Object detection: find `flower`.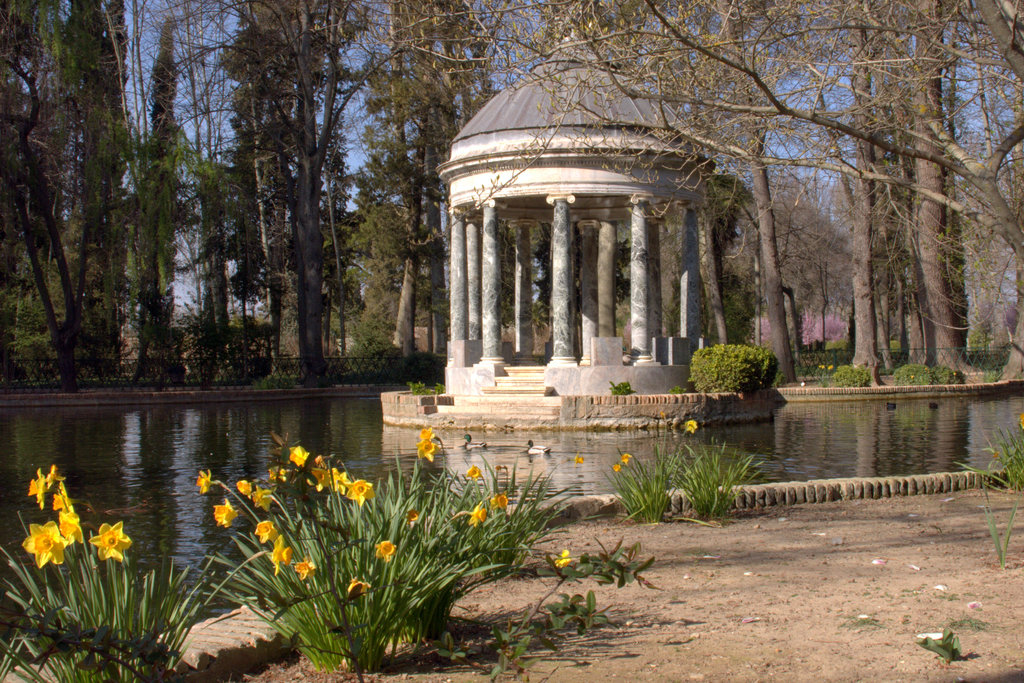
<box>193,469,218,496</box>.
